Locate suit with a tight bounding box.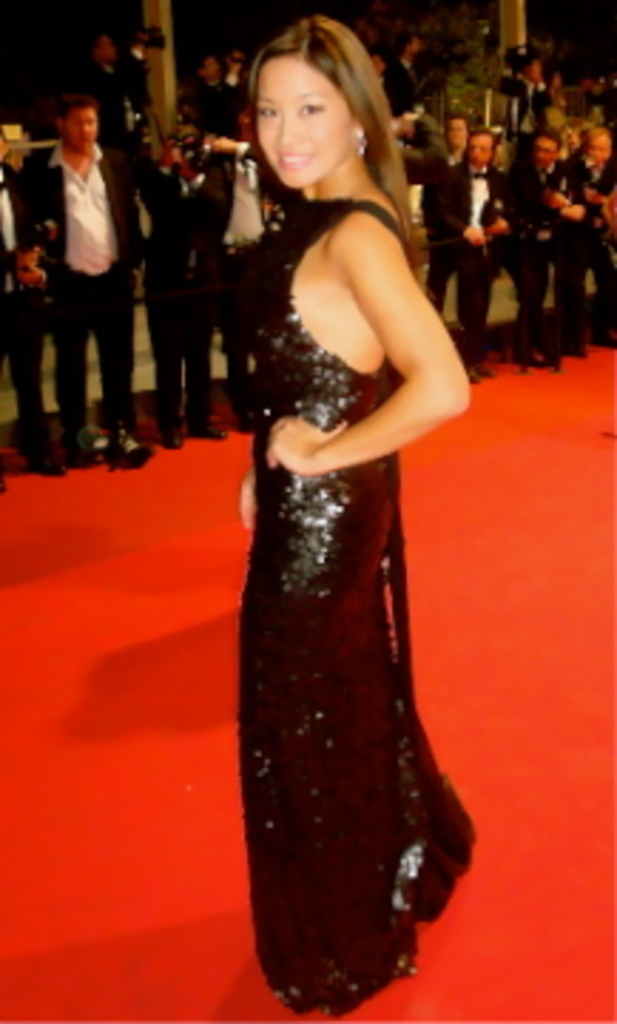
bbox=[415, 159, 515, 358].
